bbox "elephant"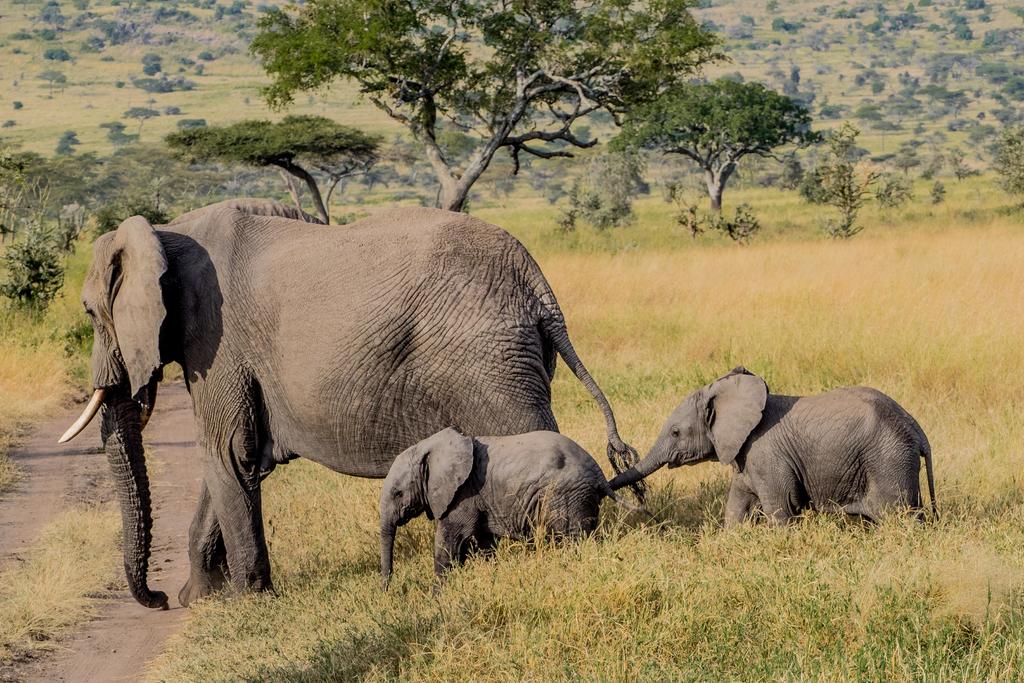
select_region(593, 367, 934, 534)
